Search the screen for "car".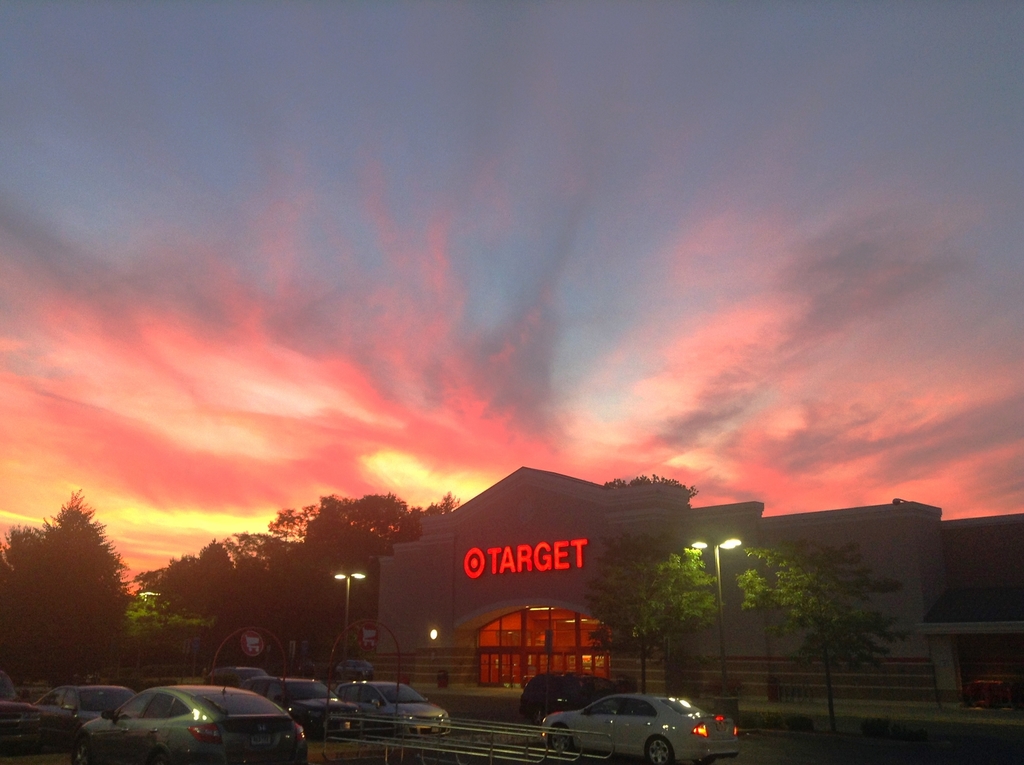
Found at [x1=320, y1=678, x2=442, y2=736].
